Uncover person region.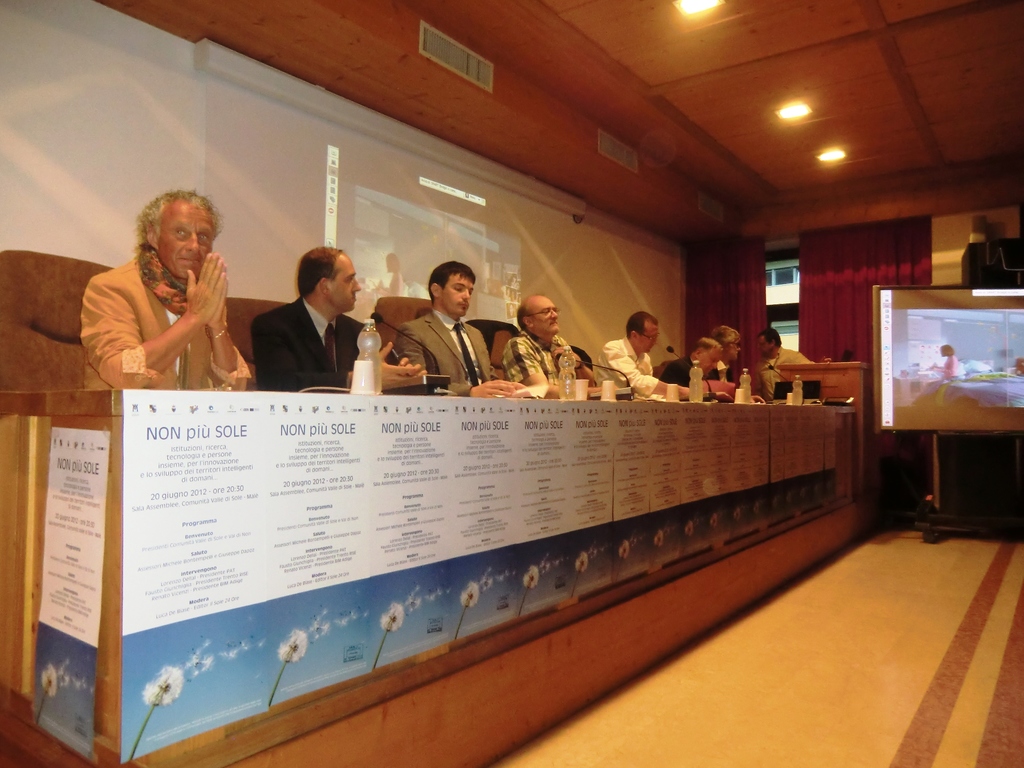
Uncovered: <region>602, 302, 672, 403</region>.
